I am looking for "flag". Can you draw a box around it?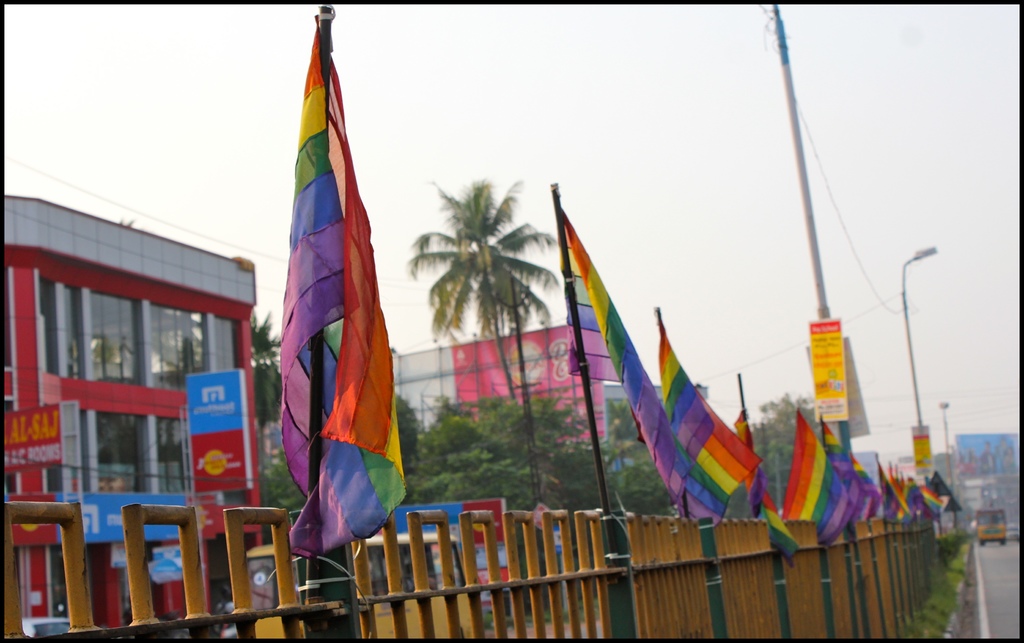
Sure, the bounding box is 777:421:856:542.
